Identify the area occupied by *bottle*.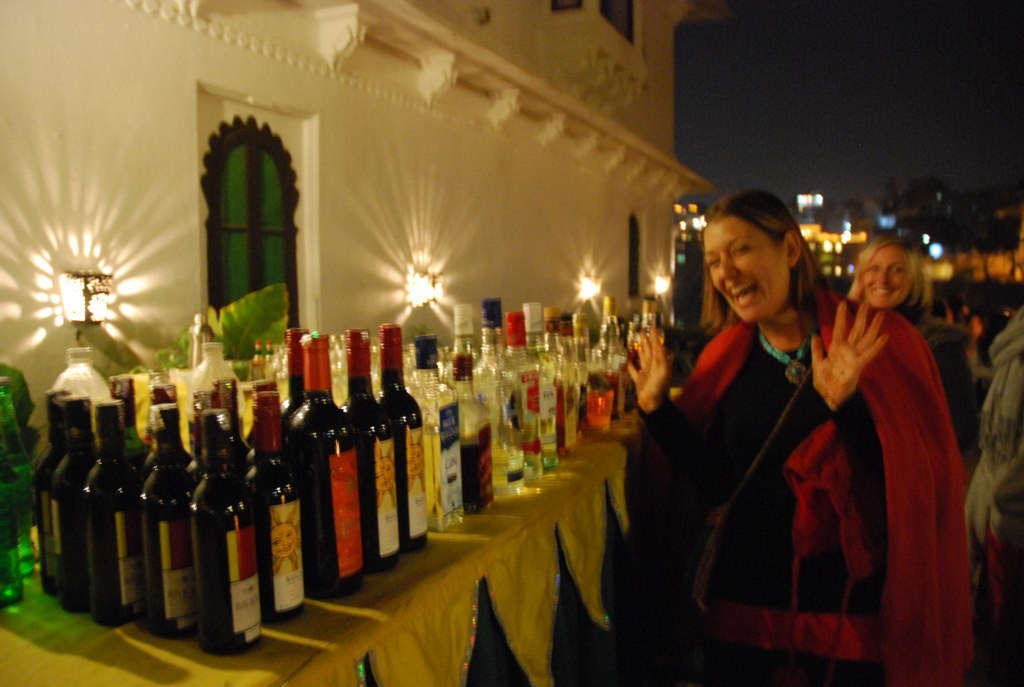
Area: locate(0, 374, 38, 571).
